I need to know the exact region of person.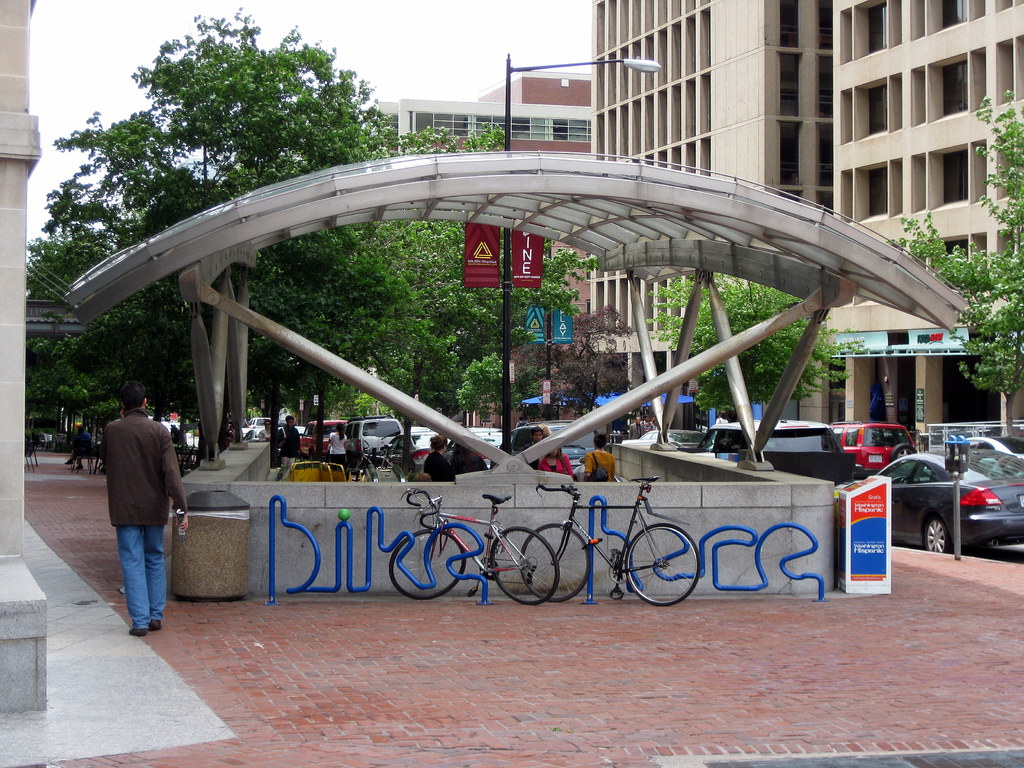
Region: <bbox>98, 379, 187, 643</bbox>.
